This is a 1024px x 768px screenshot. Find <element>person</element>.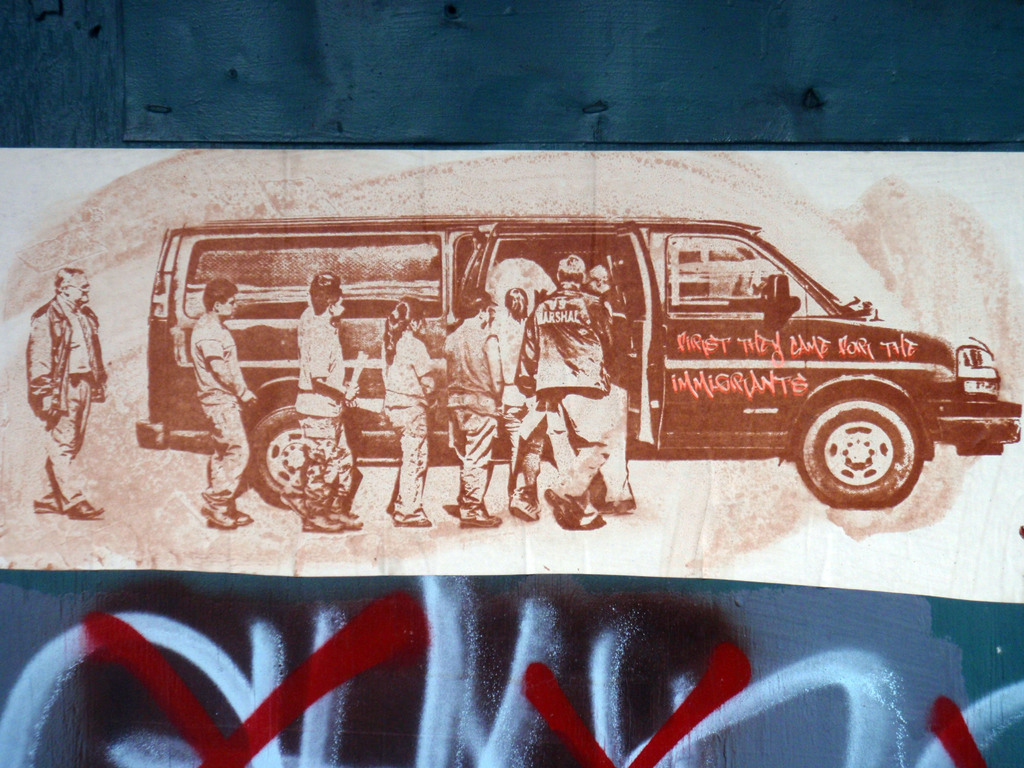
Bounding box: locate(495, 282, 551, 522).
